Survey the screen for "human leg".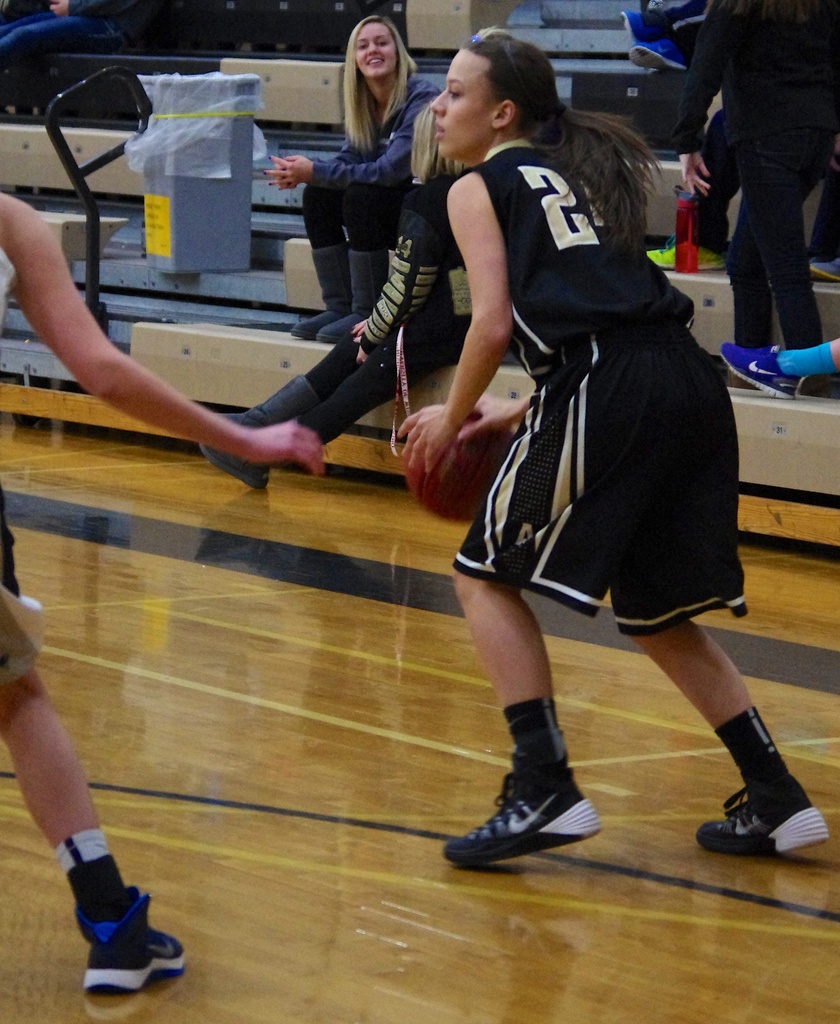
Survey found: 741 116 825 337.
